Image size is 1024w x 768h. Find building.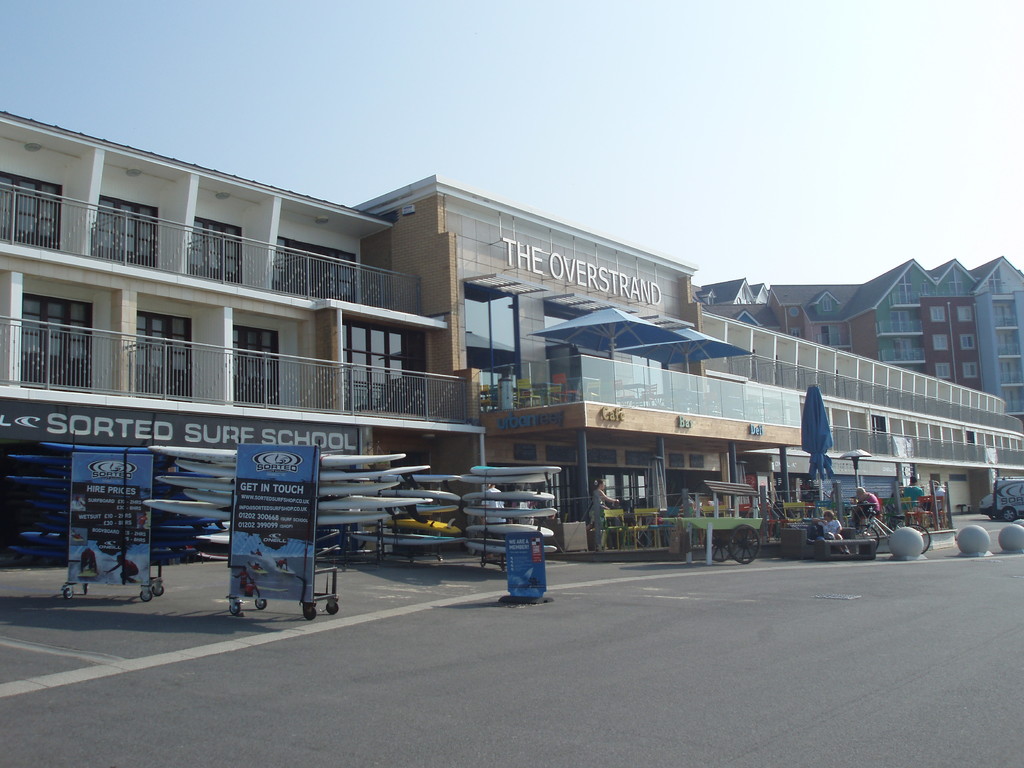
<box>0,110,488,565</box>.
